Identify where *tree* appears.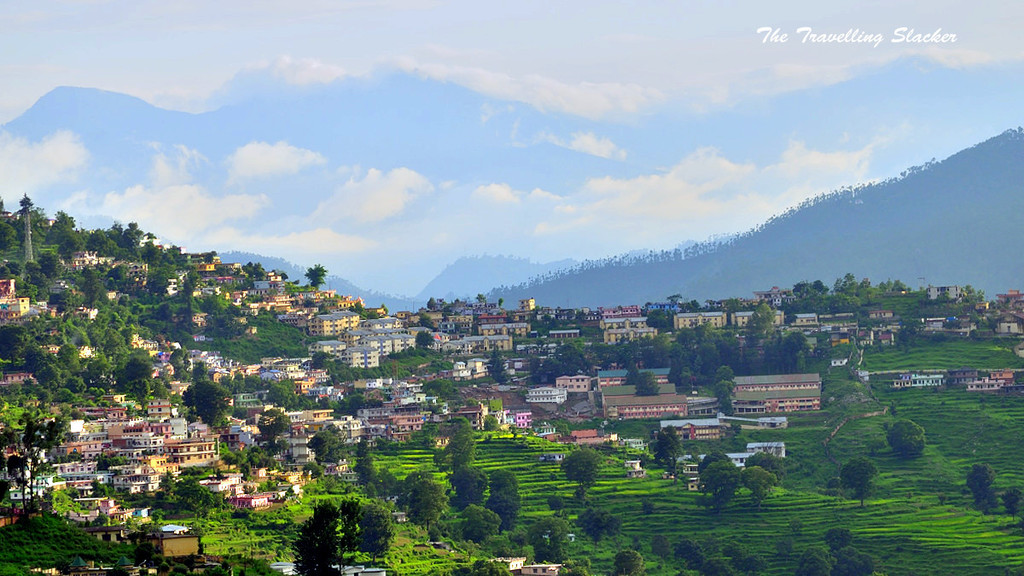
Appears at 996,480,1023,527.
